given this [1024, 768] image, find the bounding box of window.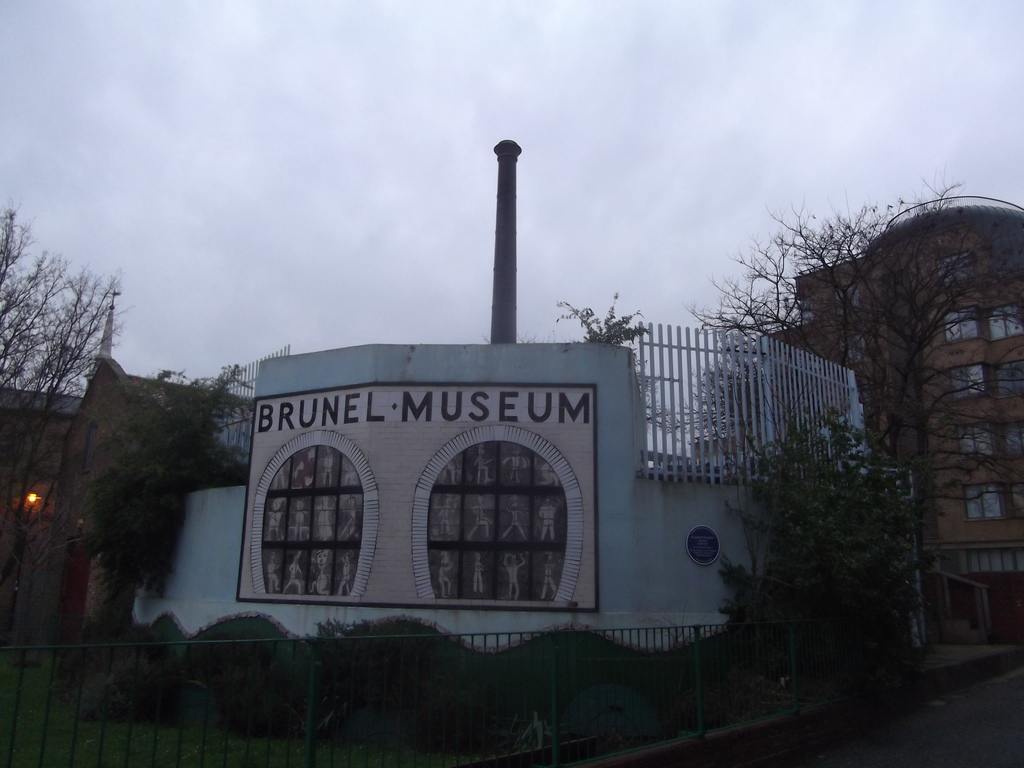
(991,422,1023,458).
